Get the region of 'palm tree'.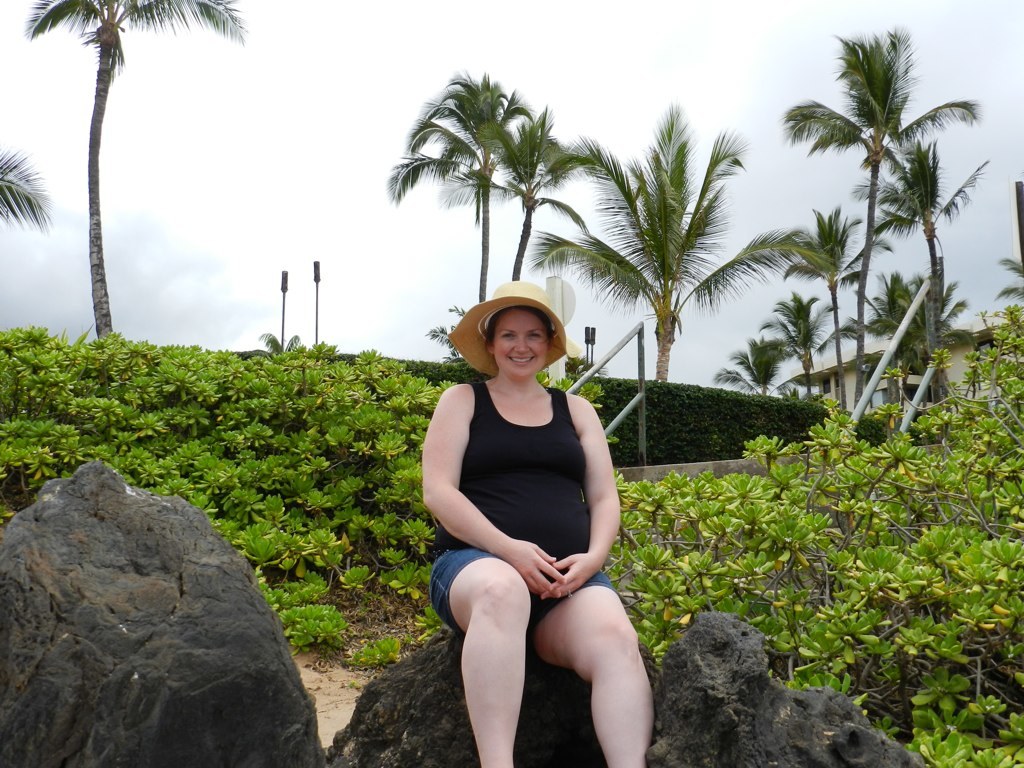
[534,141,789,447].
